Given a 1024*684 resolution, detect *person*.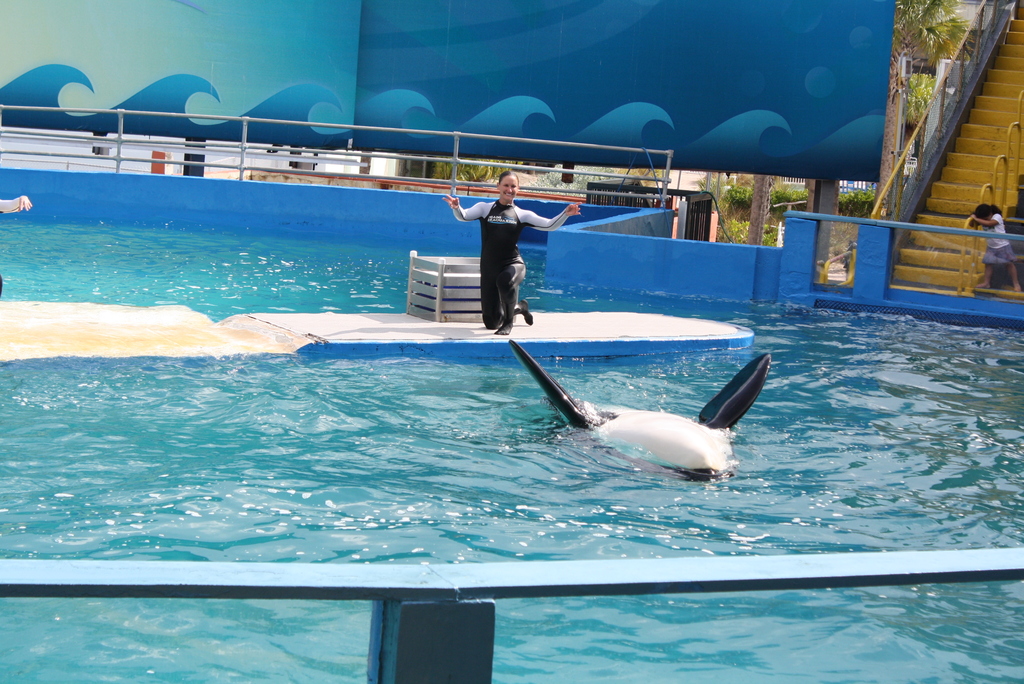
Rect(972, 204, 1023, 291).
